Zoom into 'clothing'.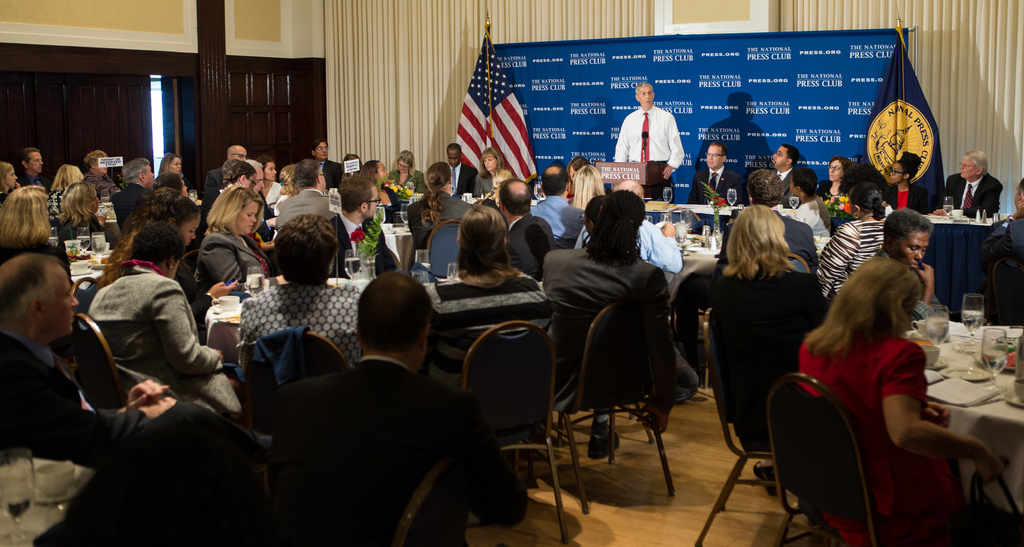
Zoom target: {"x1": 237, "y1": 280, "x2": 369, "y2": 364}.
